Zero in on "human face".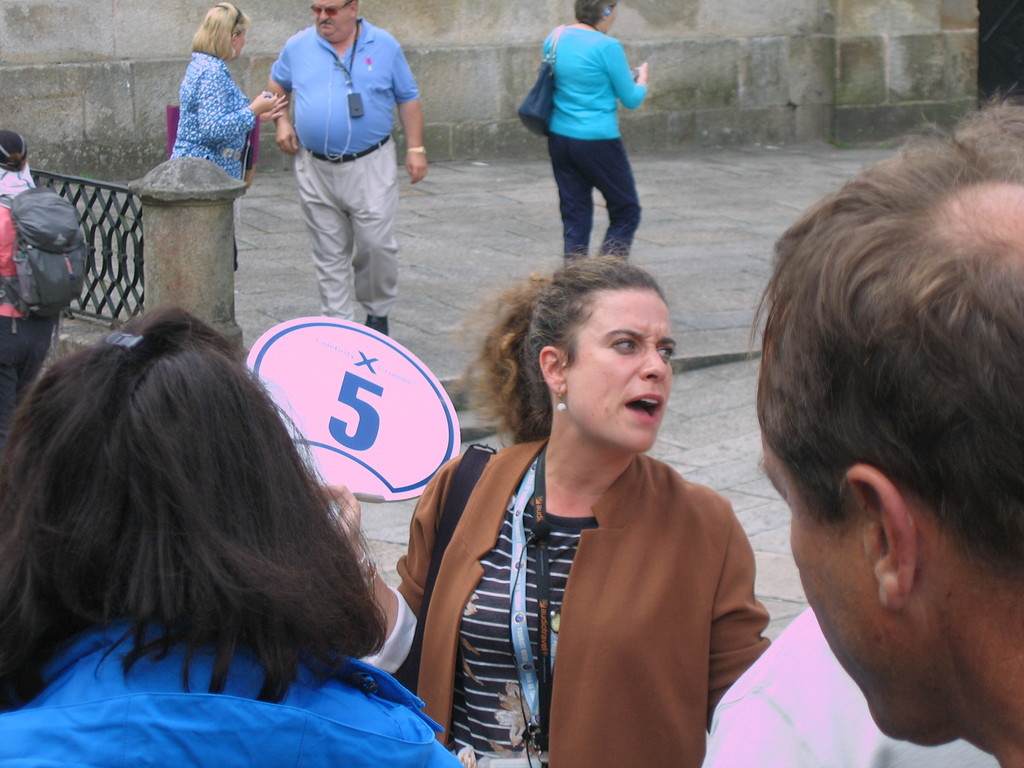
Zeroed in: (314, 0, 354, 40).
